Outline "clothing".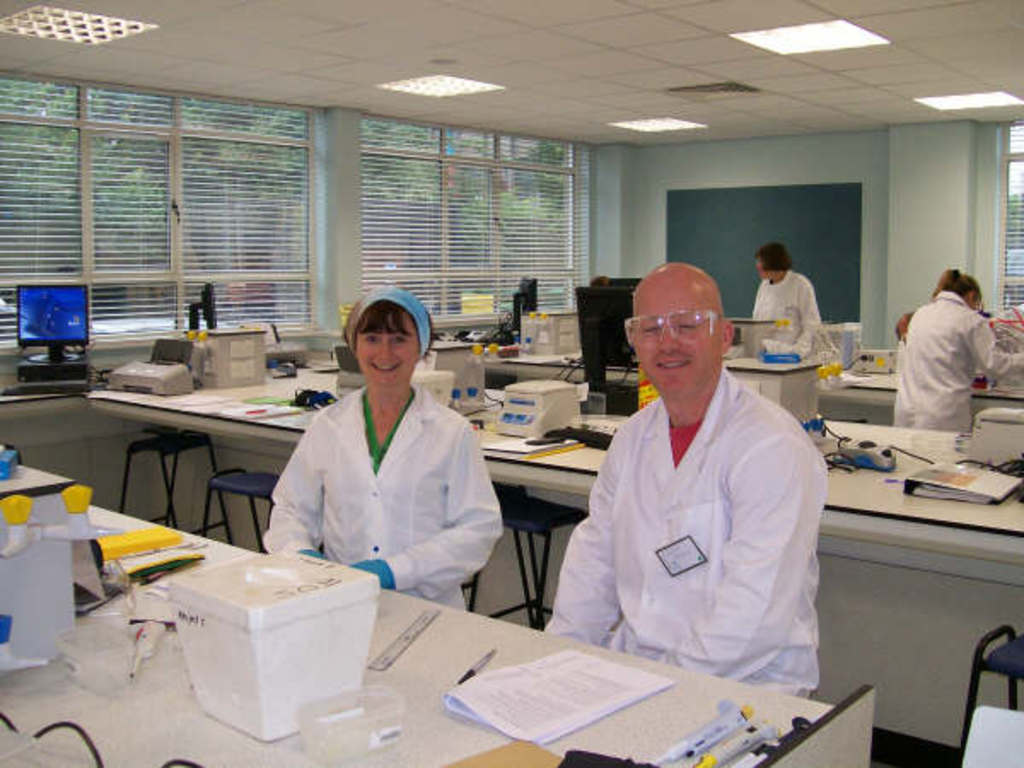
Outline: (x1=556, y1=350, x2=831, y2=693).
